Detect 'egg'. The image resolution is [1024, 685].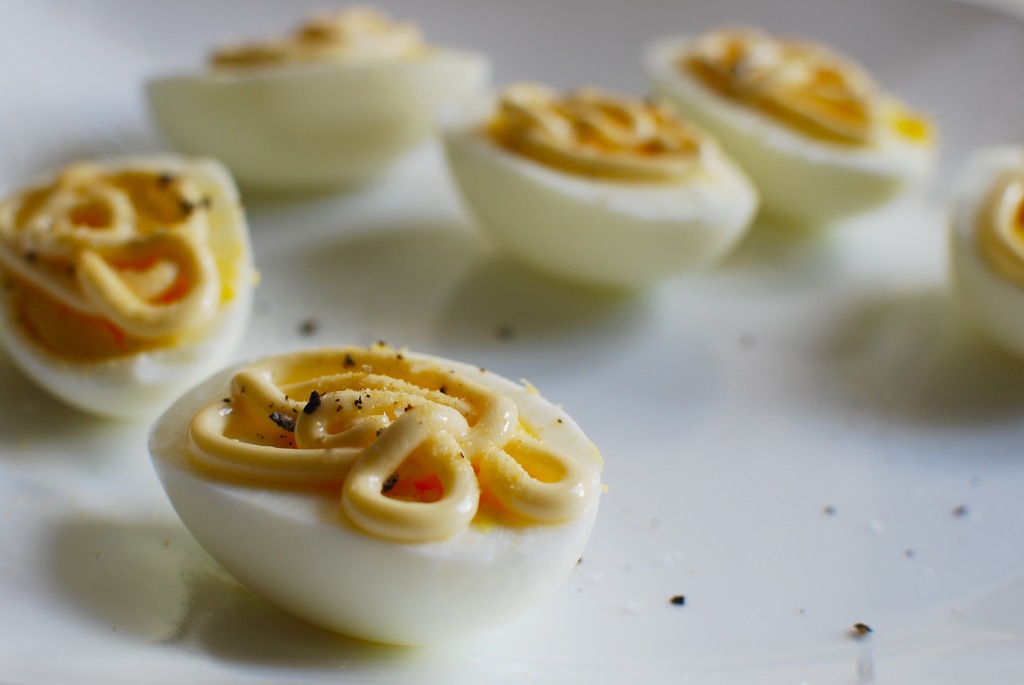
rect(0, 164, 255, 412).
